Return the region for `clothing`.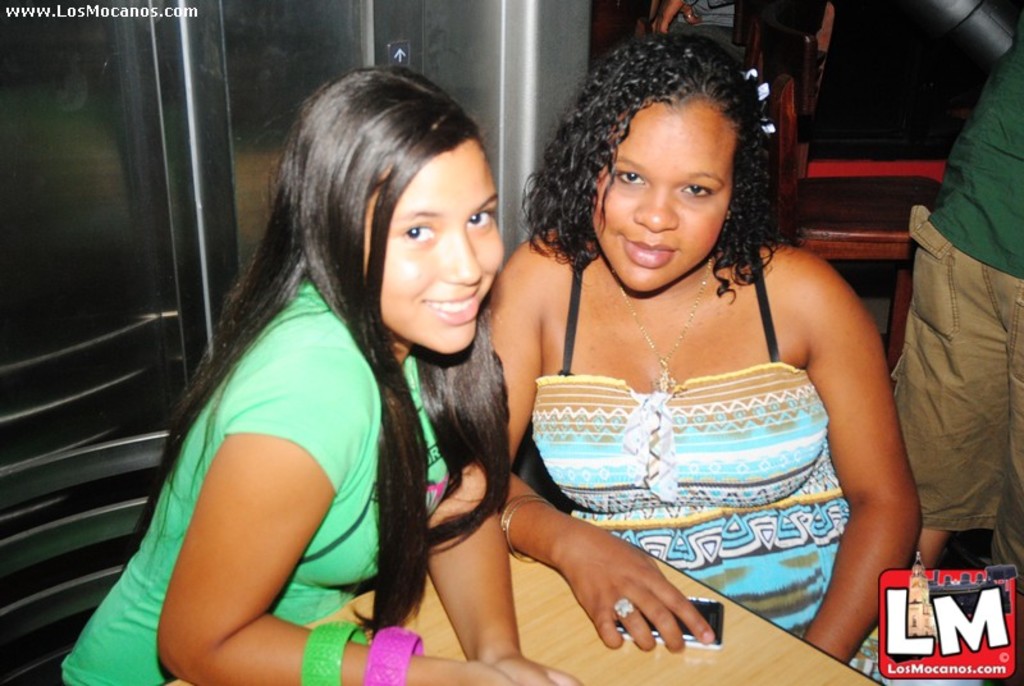
BBox(895, 24, 1023, 568).
